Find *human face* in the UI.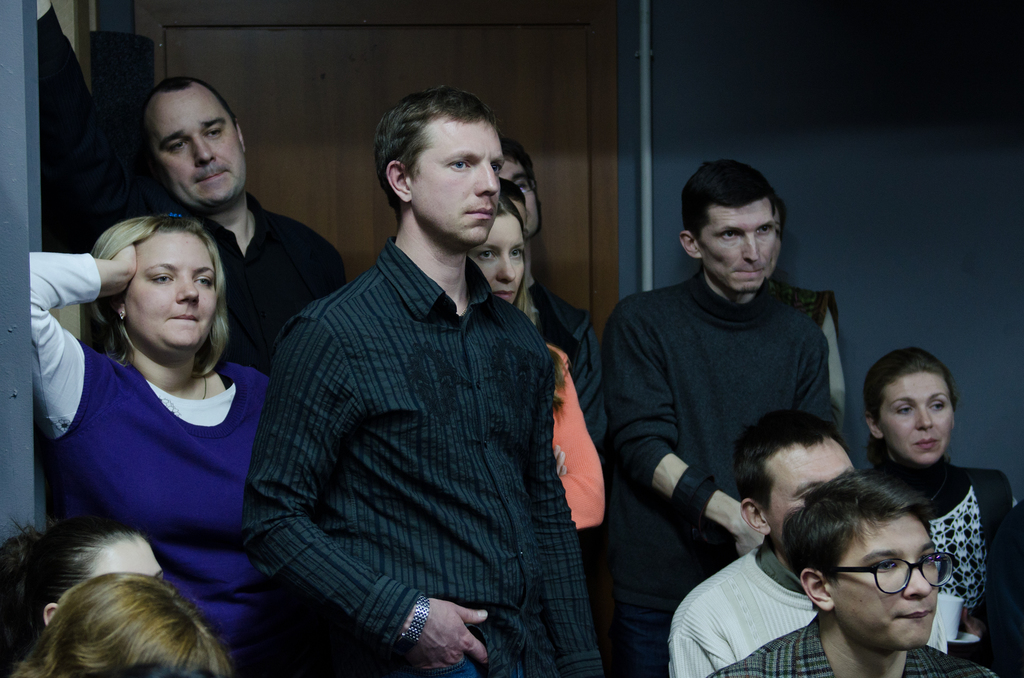
UI element at pyautogui.locateOnScreen(493, 150, 549, 234).
